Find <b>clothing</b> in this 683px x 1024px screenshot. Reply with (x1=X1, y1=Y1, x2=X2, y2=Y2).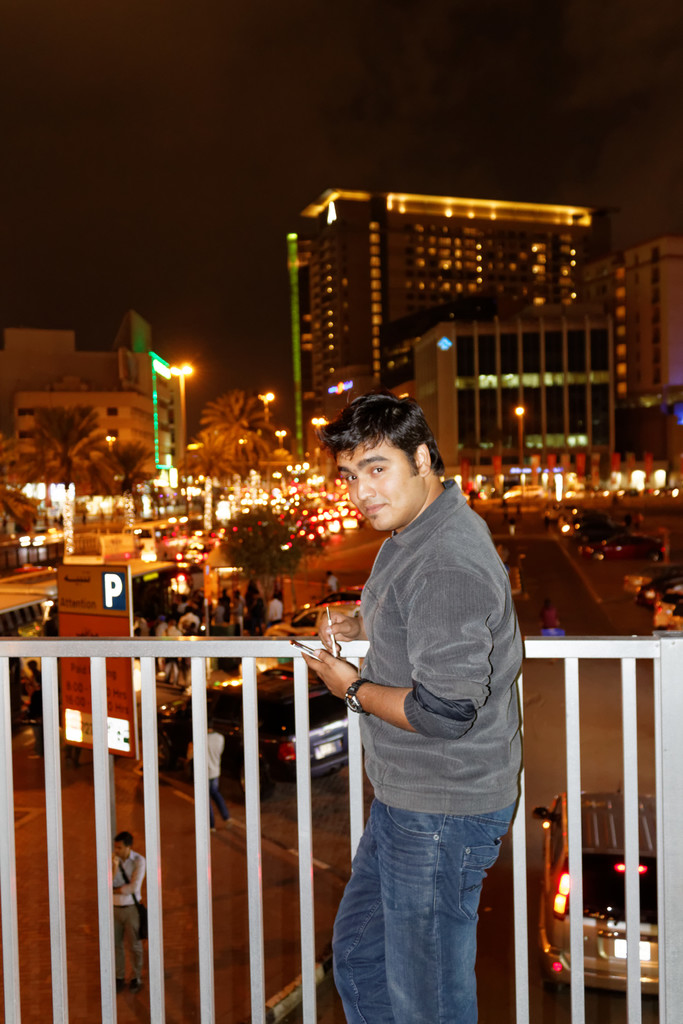
(x1=29, y1=660, x2=38, y2=731).
